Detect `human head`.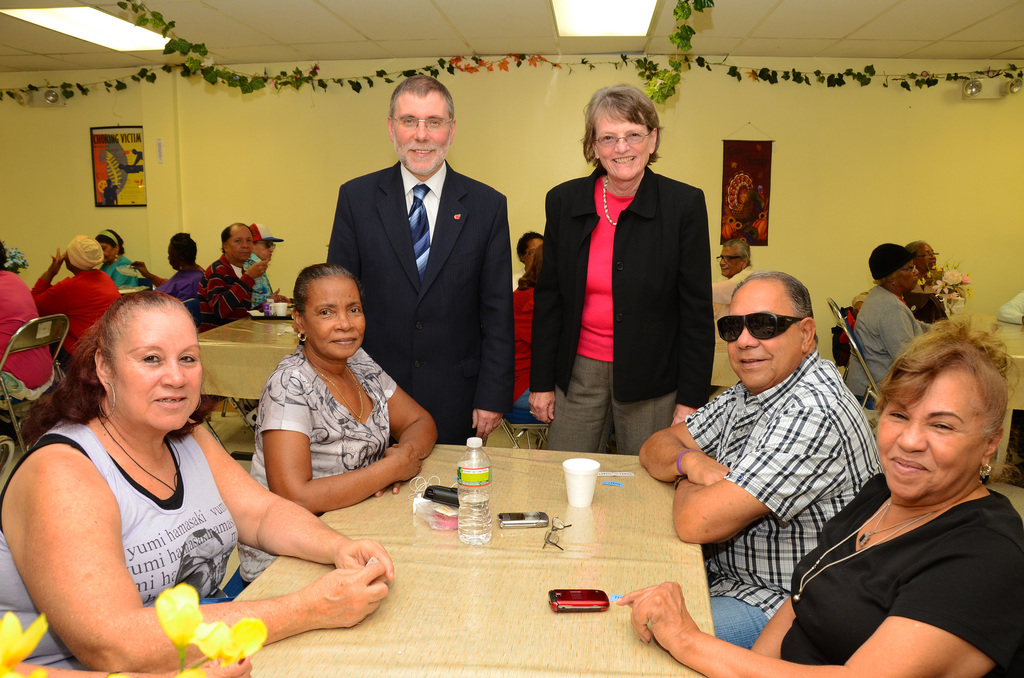
Detected at rect(94, 291, 200, 432).
